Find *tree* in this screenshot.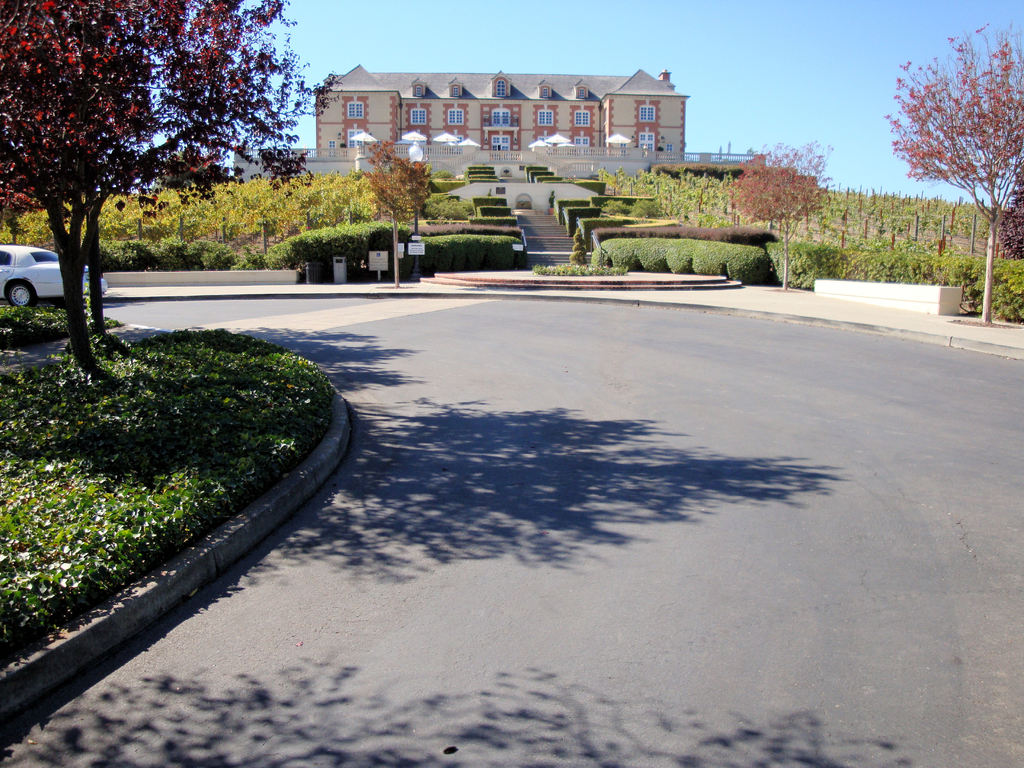
The bounding box for *tree* is [x1=876, y1=20, x2=1023, y2=331].
